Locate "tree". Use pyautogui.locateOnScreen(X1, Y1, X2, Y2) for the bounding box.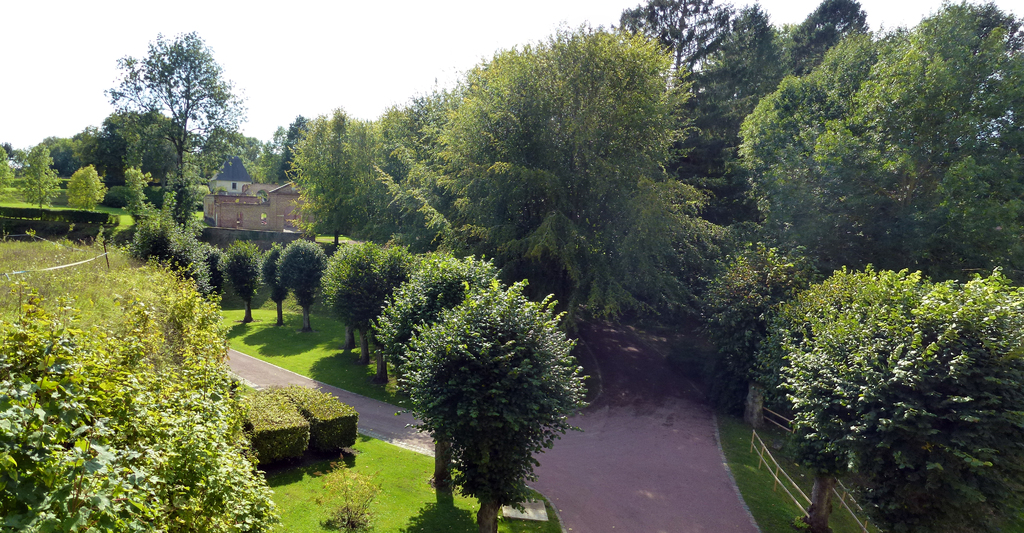
pyautogui.locateOnScreen(0, 252, 282, 532).
